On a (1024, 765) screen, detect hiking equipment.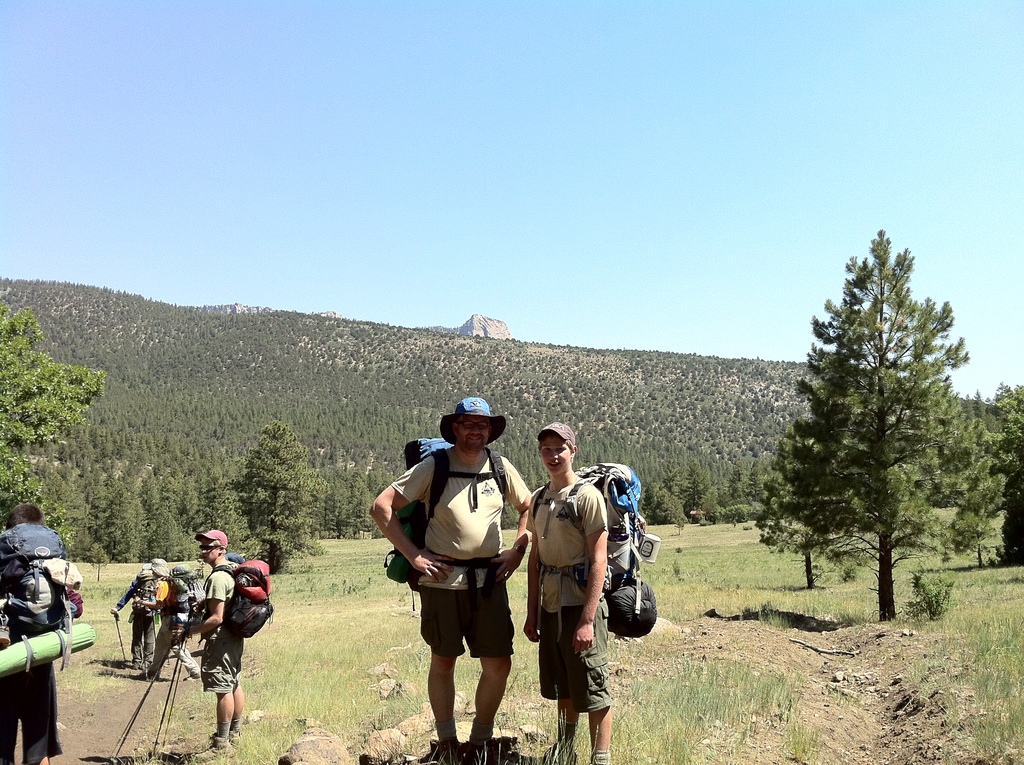
box=[192, 558, 278, 646].
